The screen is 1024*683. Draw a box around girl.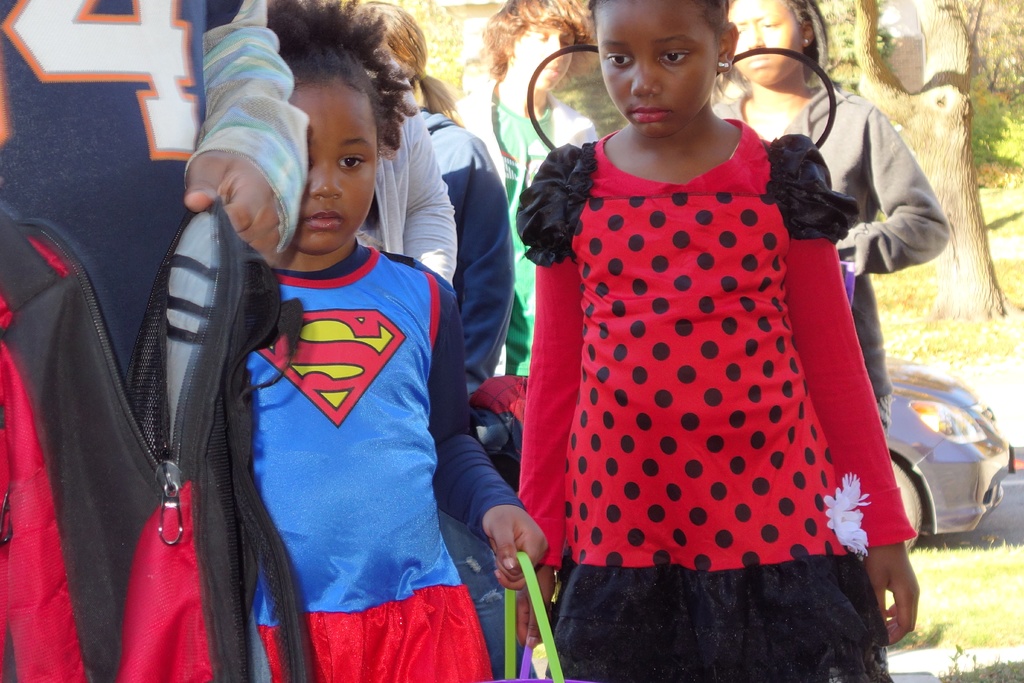
368:0:513:397.
